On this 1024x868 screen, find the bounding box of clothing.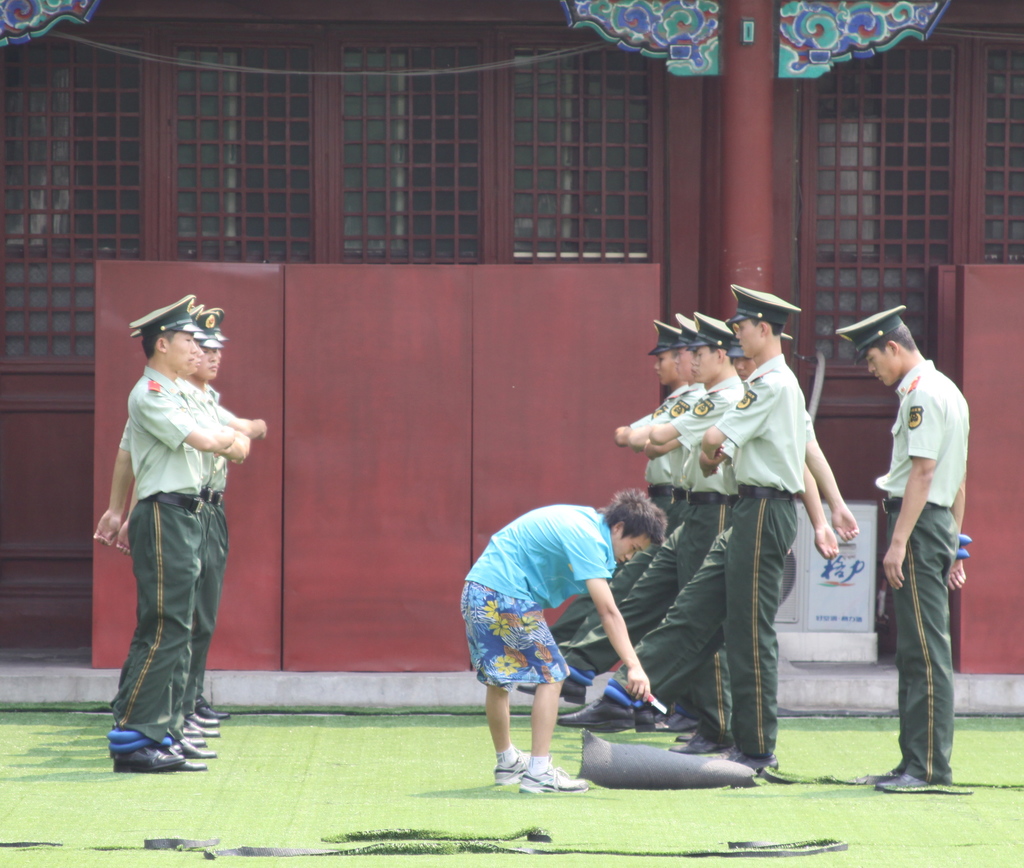
Bounding box: 874:361:968:793.
